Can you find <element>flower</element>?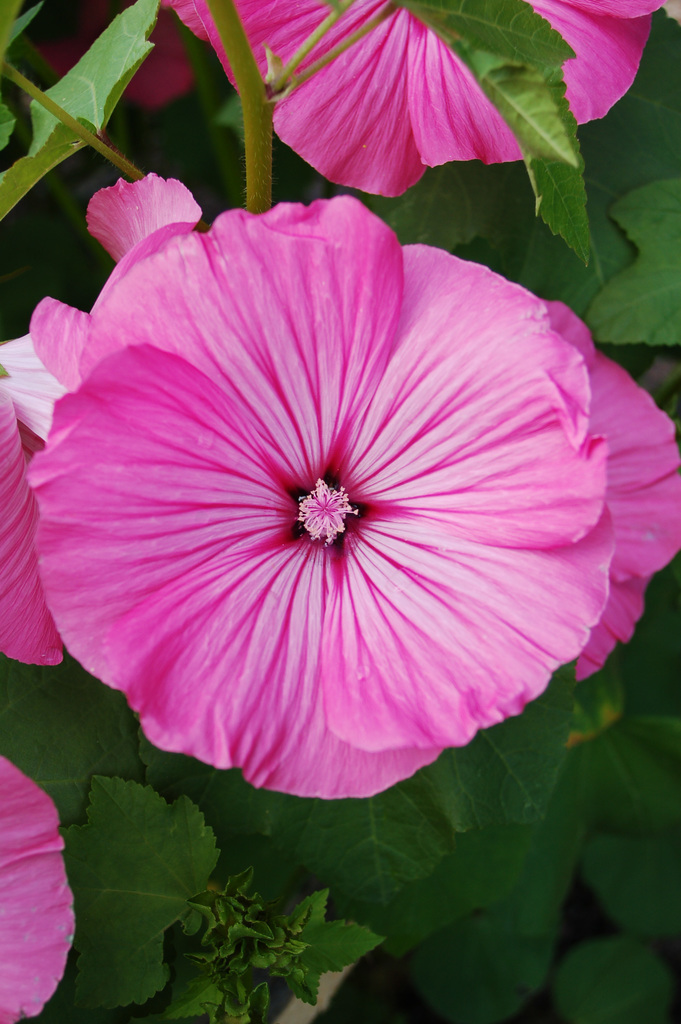
Yes, bounding box: <region>0, 753, 74, 1023</region>.
